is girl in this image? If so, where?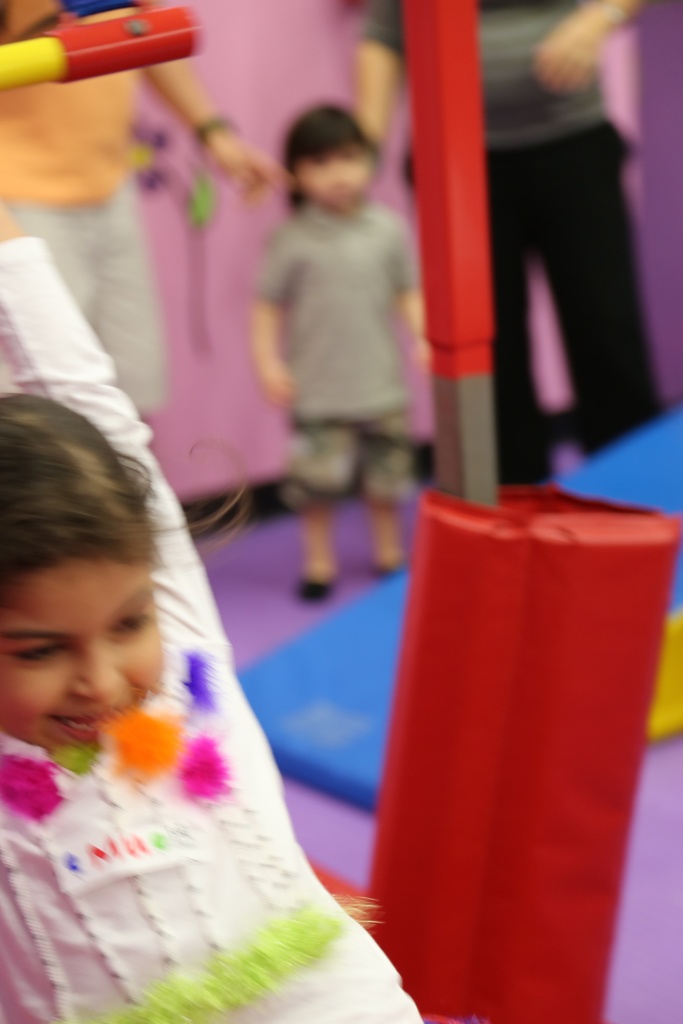
Yes, at {"left": 0, "top": 193, "right": 425, "bottom": 1023}.
